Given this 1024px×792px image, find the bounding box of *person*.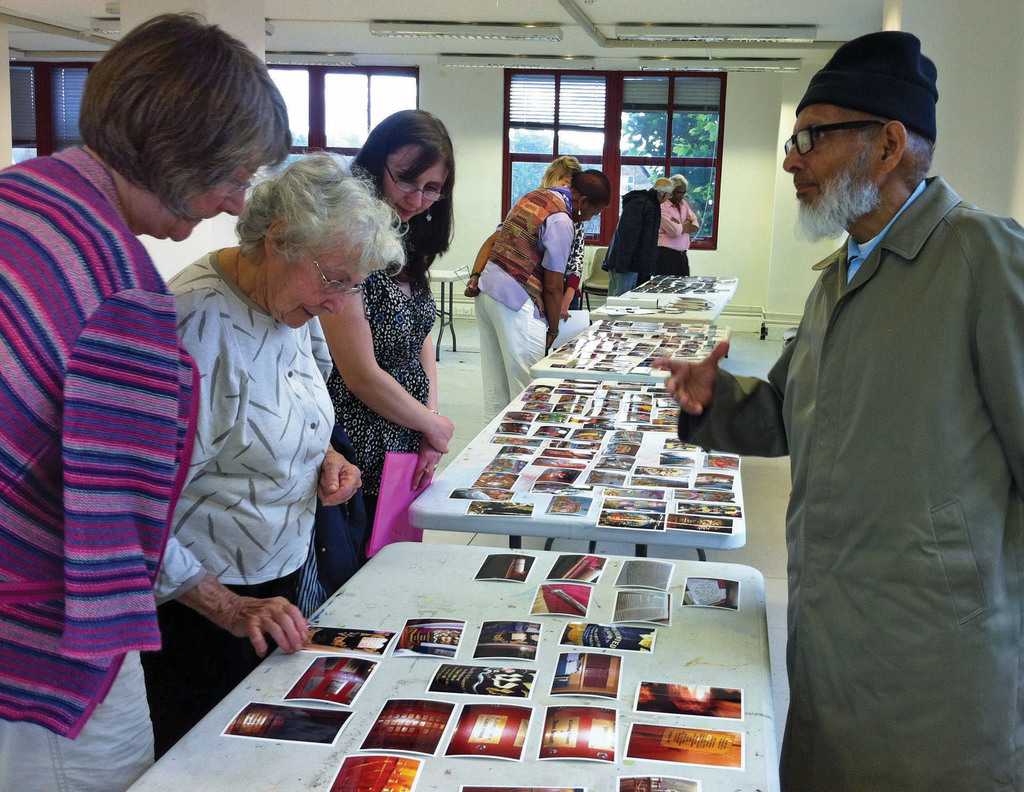
box(652, 169, 702, 277).
